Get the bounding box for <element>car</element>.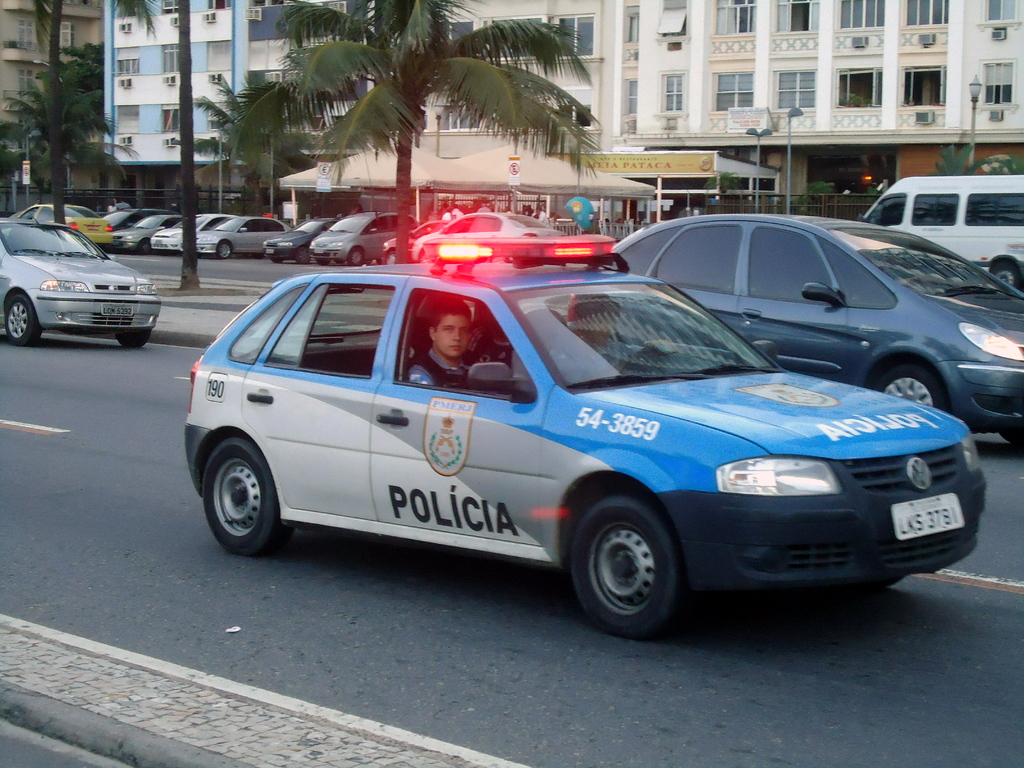
(408, 213, 562, 261).
